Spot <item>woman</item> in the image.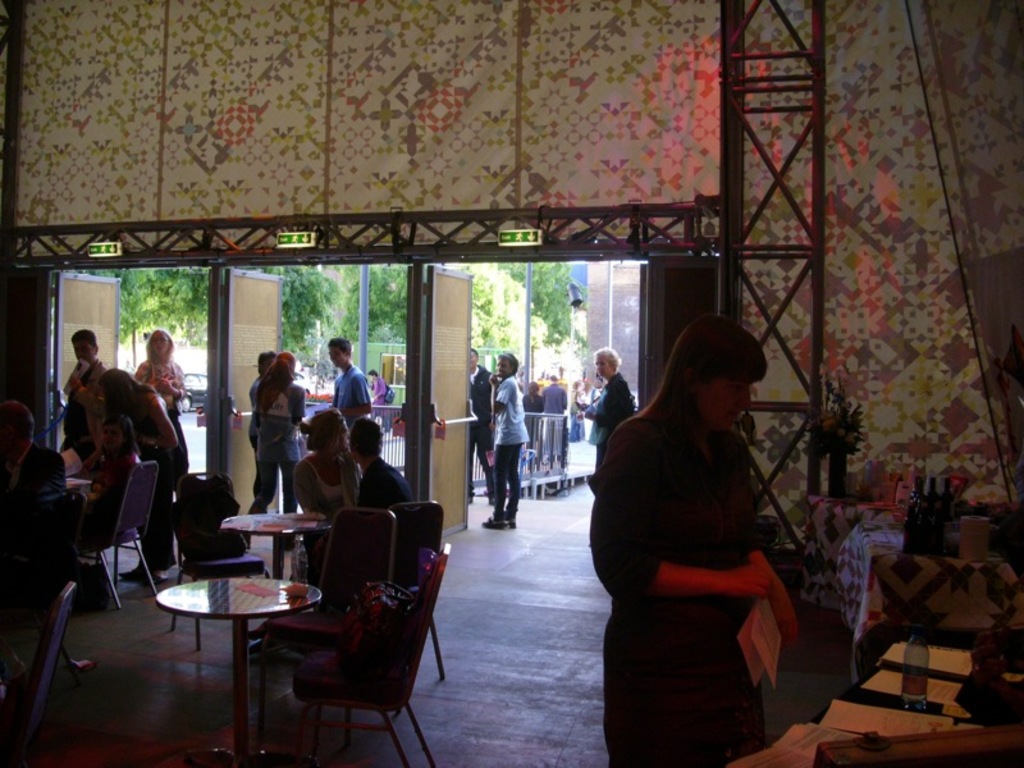
<item>woman</item> found at box(485, 351, 529, 529).
